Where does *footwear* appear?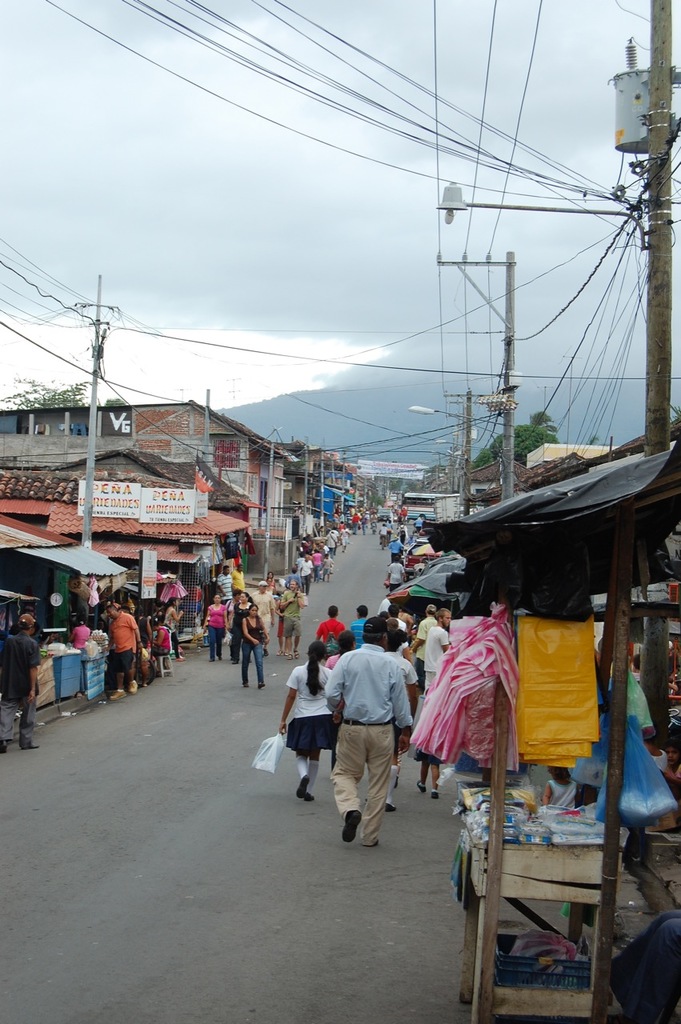
Appears at rect(343, 810, 362, 846).
